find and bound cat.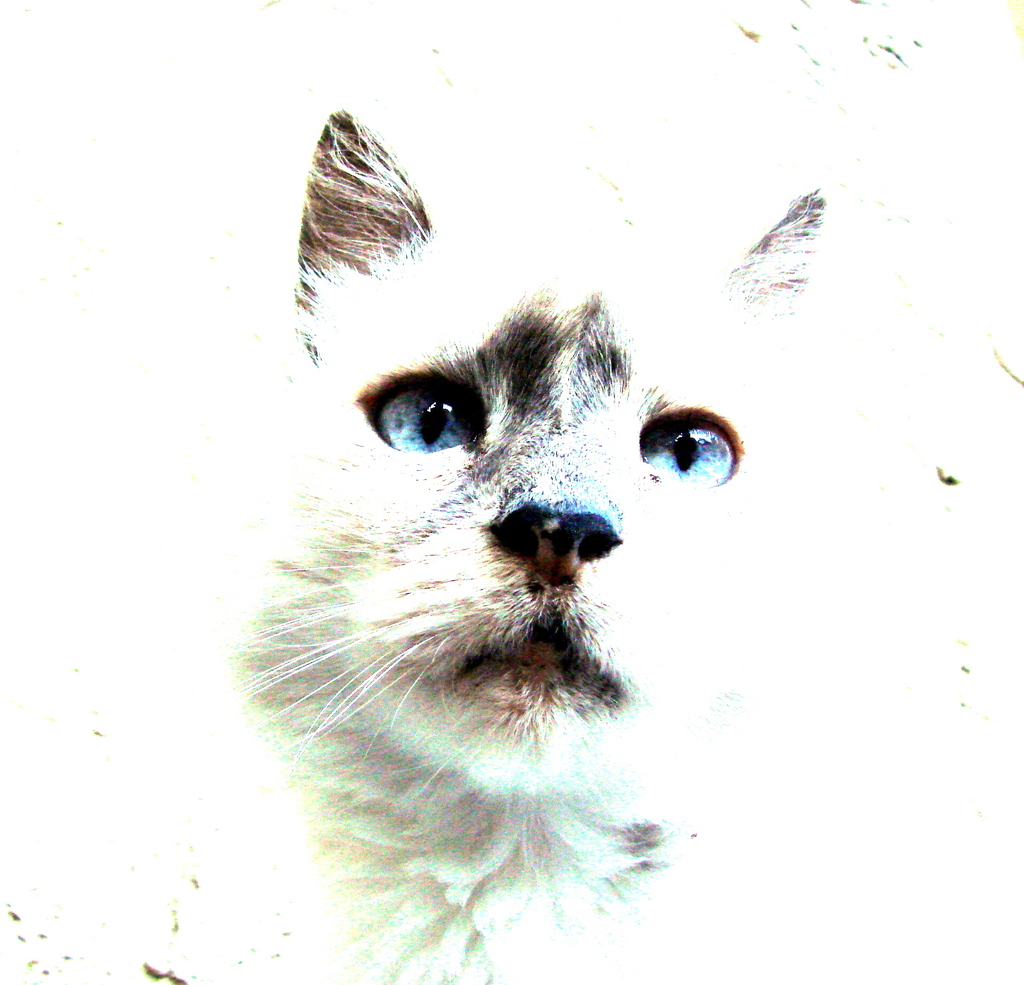
Bound: (left=195, top=99, right=840, bottom=984).
